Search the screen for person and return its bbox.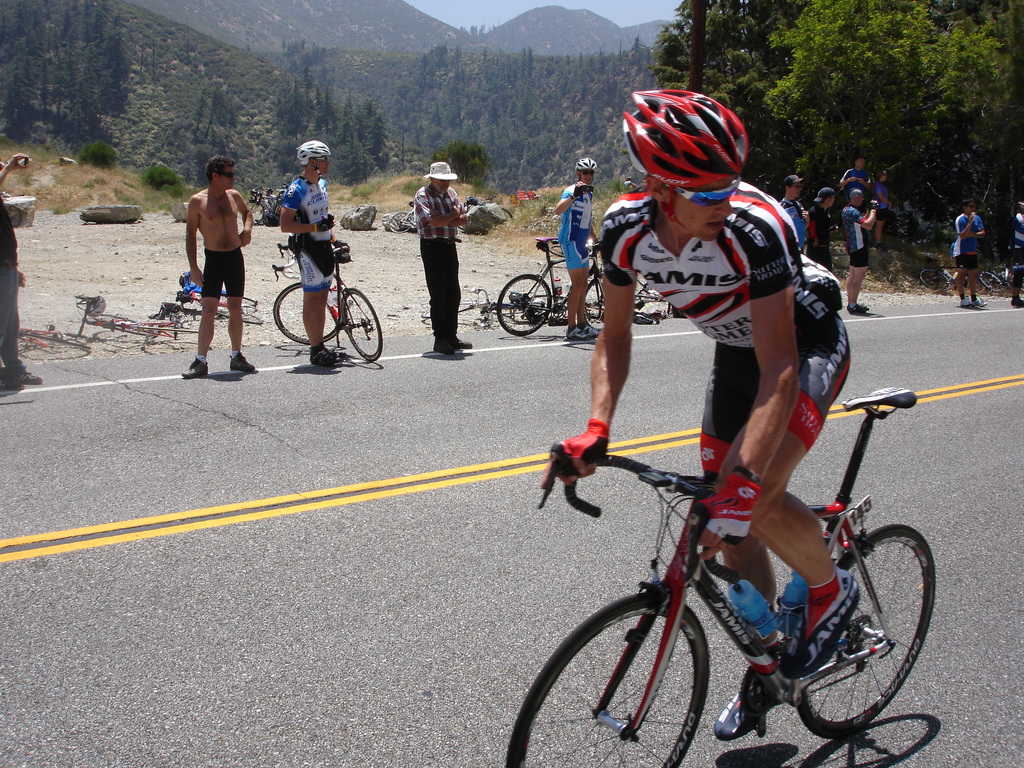
Found: (954, 195, 988, 307).
